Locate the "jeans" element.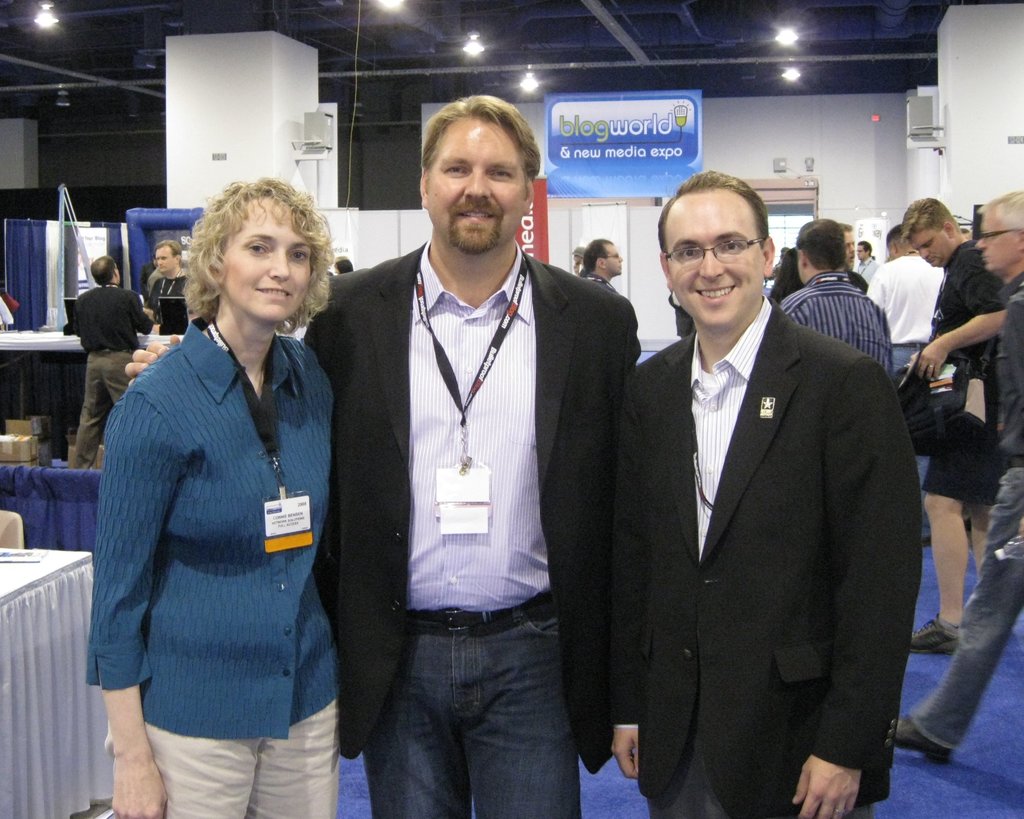
Element bbox: [911,466,1023,754].
